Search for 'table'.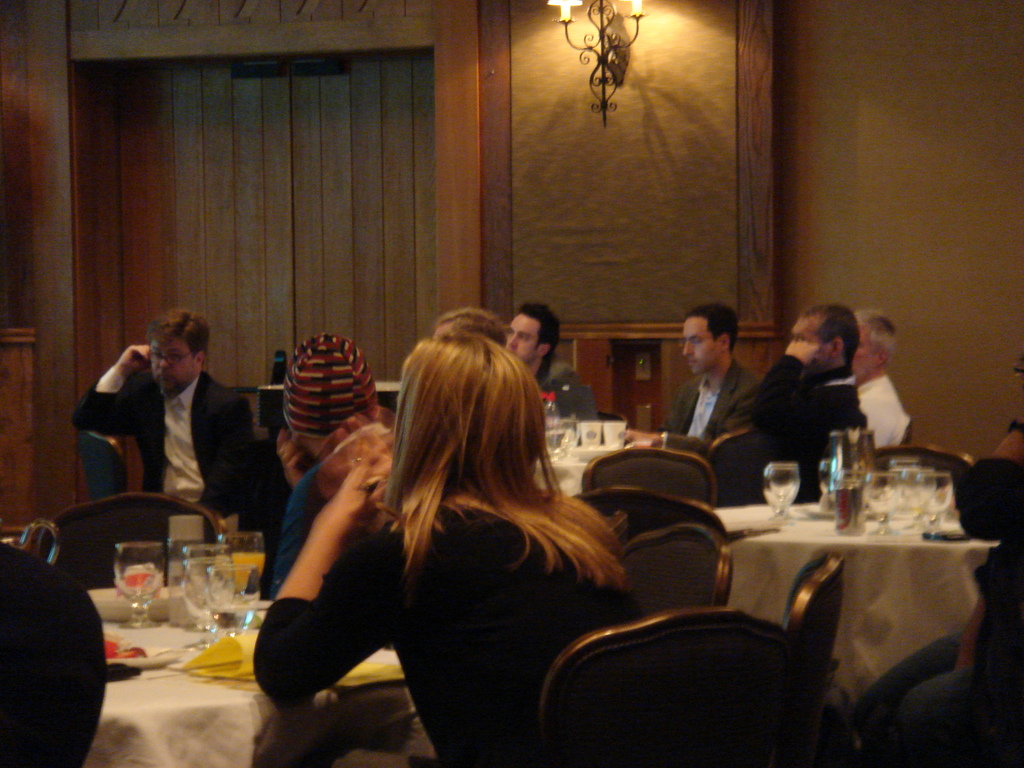
Found at rect(708, 460, 1023, 720).
